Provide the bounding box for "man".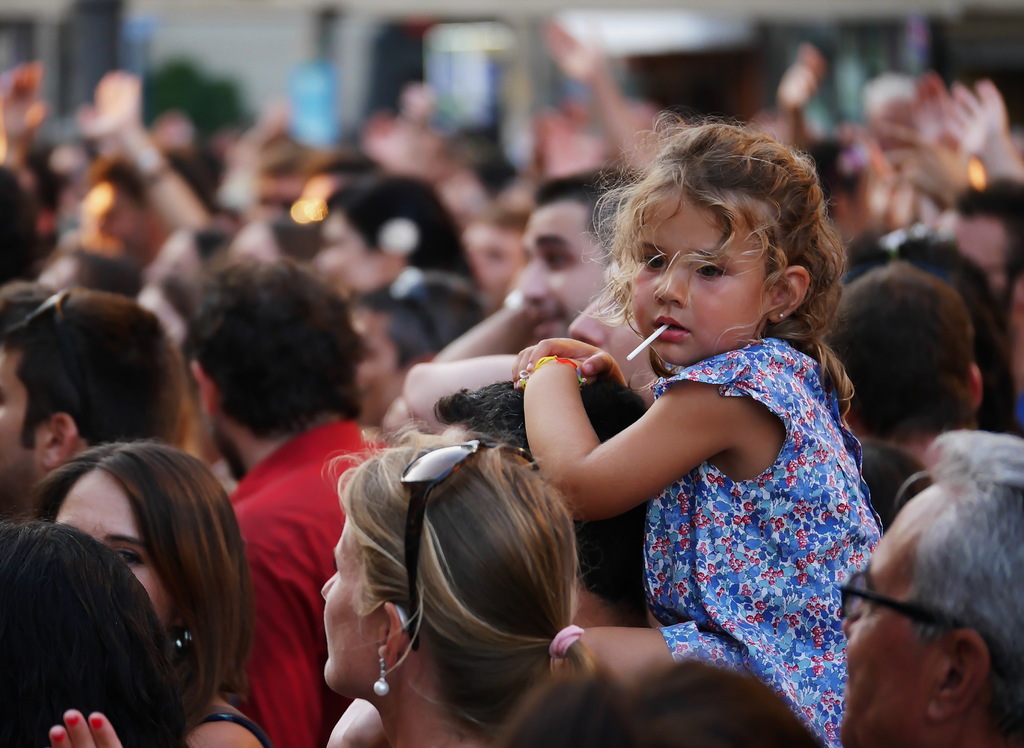
813:264:999:521.
